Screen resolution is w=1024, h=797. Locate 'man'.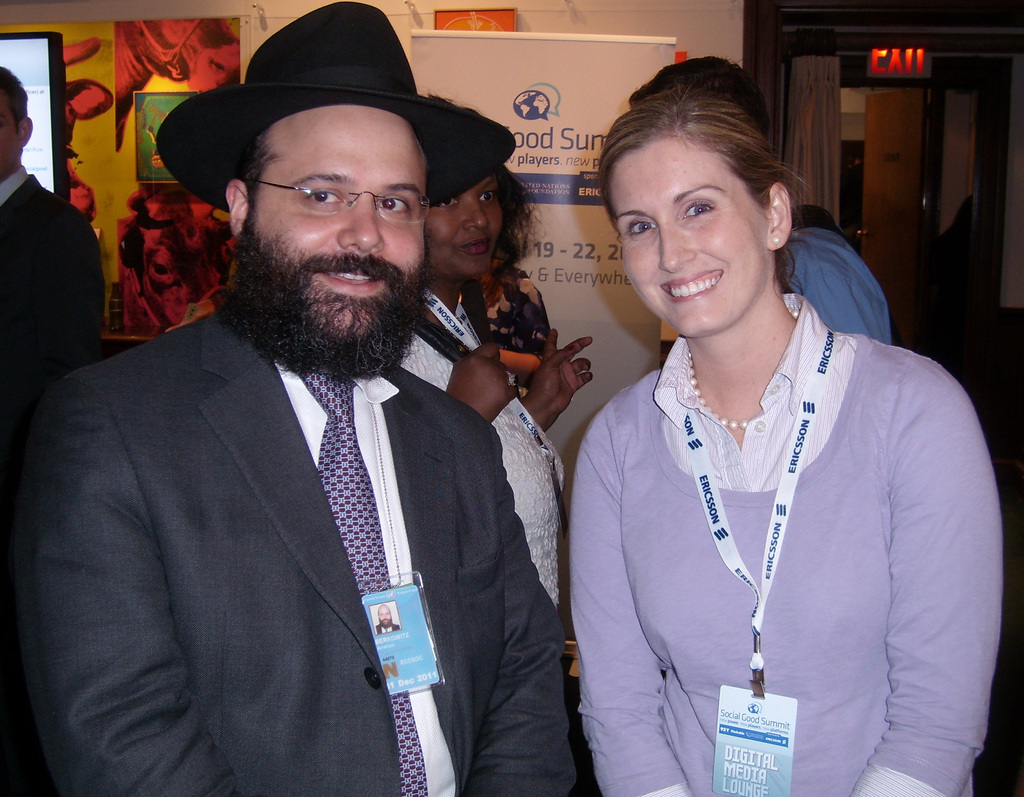
{"left": 0, "top": 60, "right": 110, "bottom": 796}.
